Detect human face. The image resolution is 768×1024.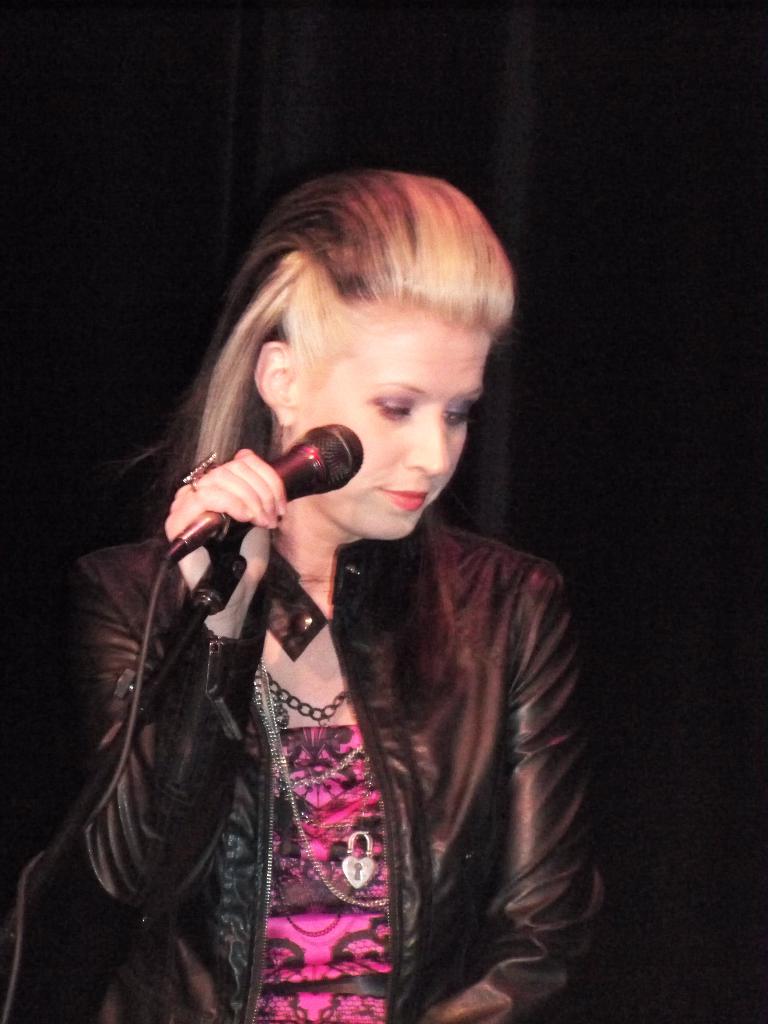
rect(300, 312, 489, 538).
